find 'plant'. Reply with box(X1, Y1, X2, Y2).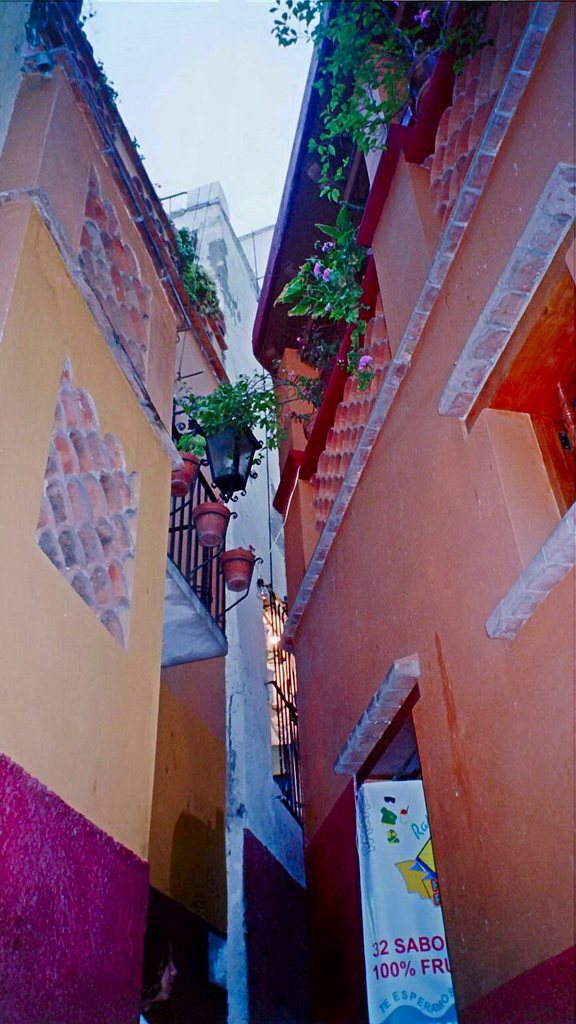
box(356, 333, 394, 395).
